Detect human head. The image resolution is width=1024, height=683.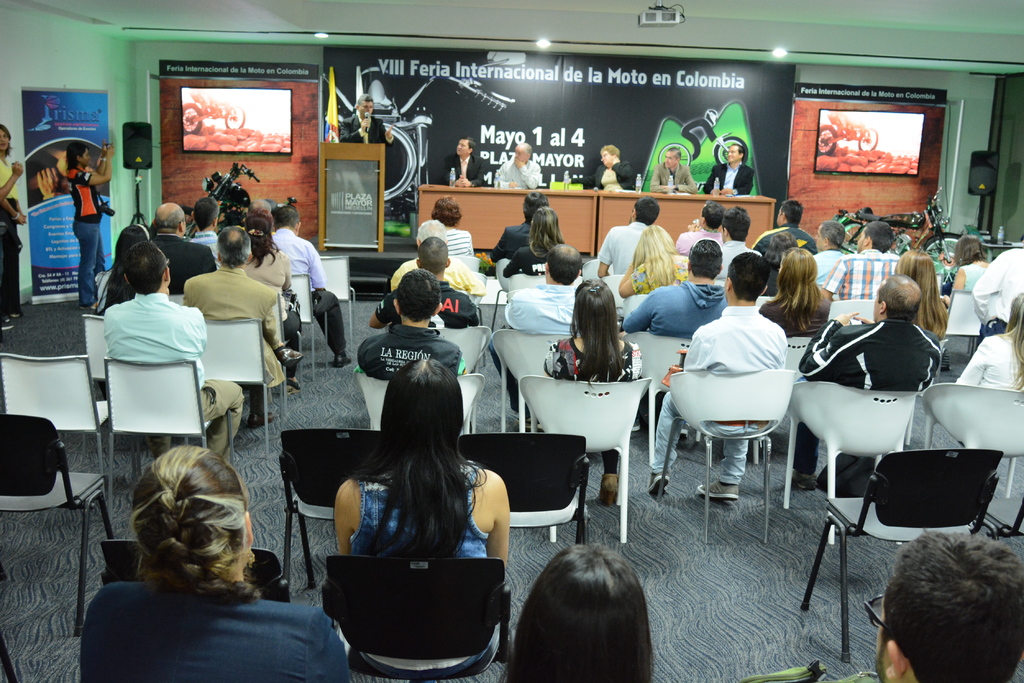
region(719, 203, 754, 239).
